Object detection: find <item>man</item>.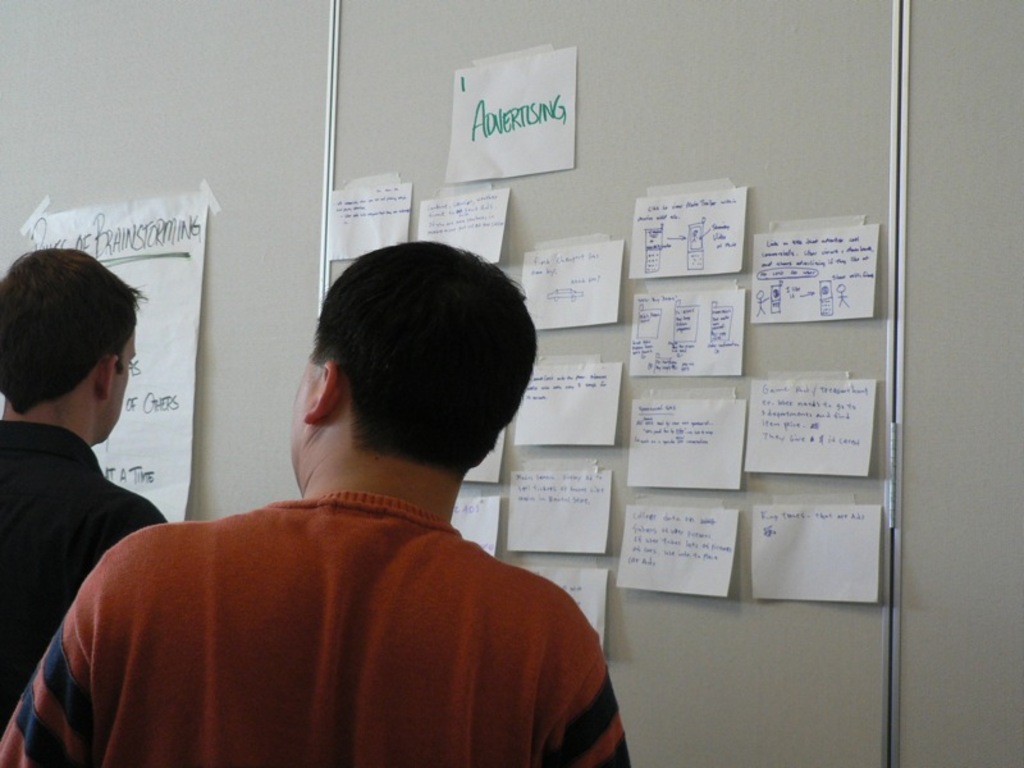
rect(55, 248, 630, 755).
